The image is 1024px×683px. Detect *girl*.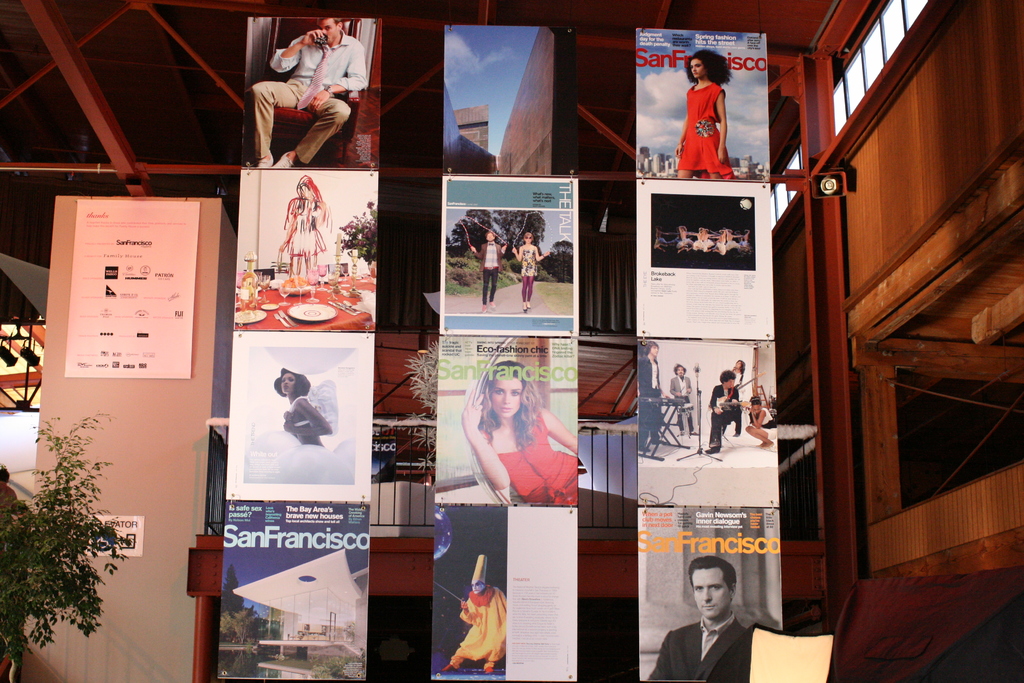
Detection: [460, 358, 577, 500].
